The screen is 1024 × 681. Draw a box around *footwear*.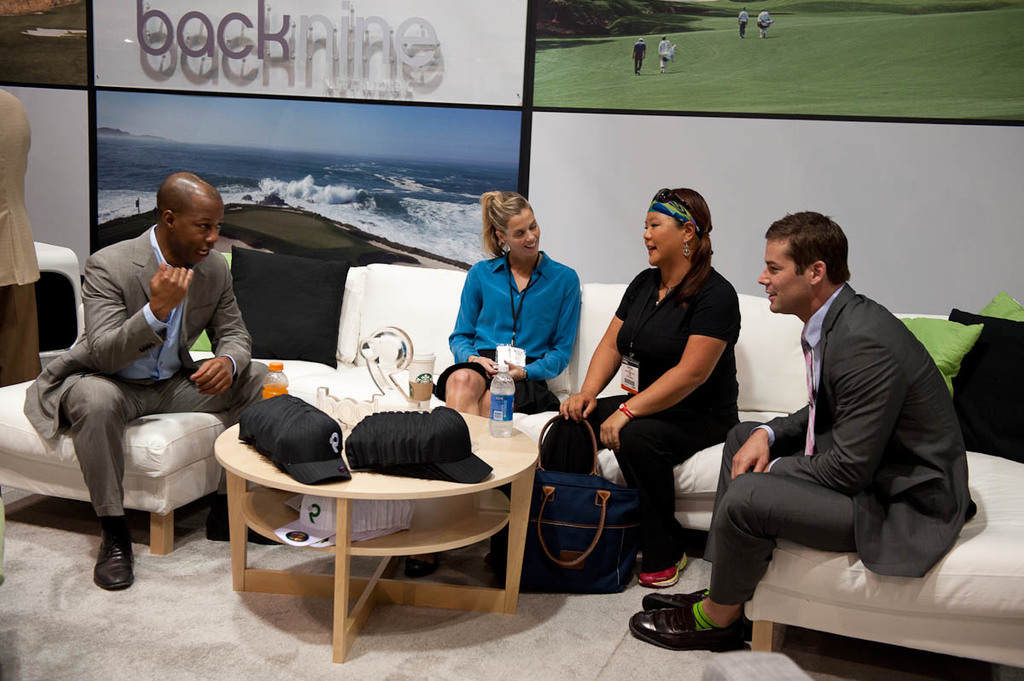
bbox=(95, 536, 134, 592).
